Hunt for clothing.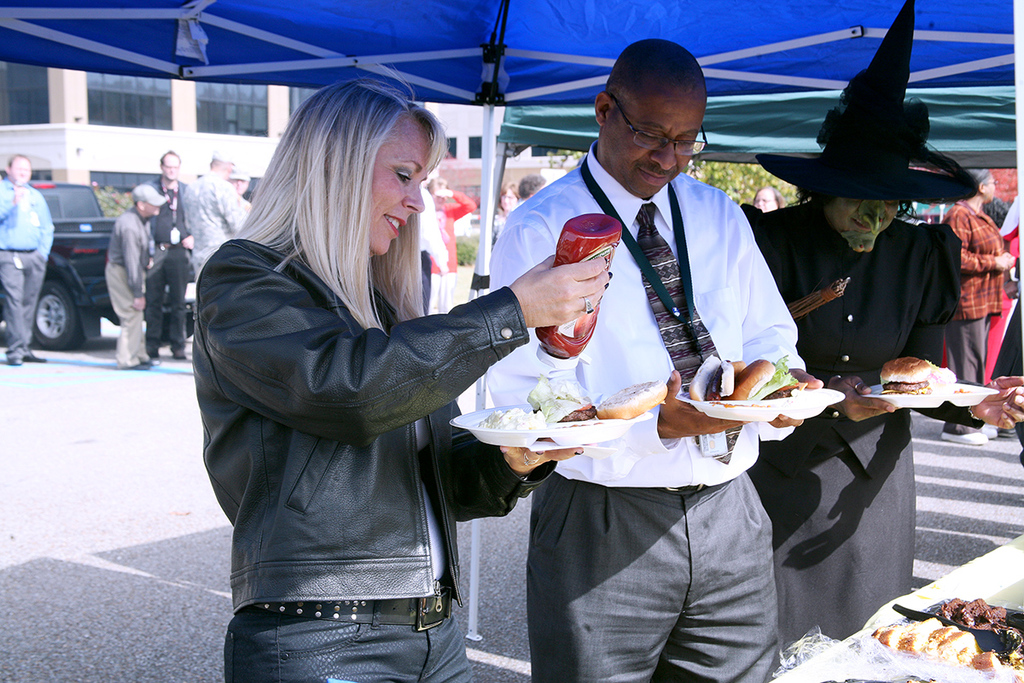
Hunted down at [x1=149, y1=175, x2=191, y2=349].
